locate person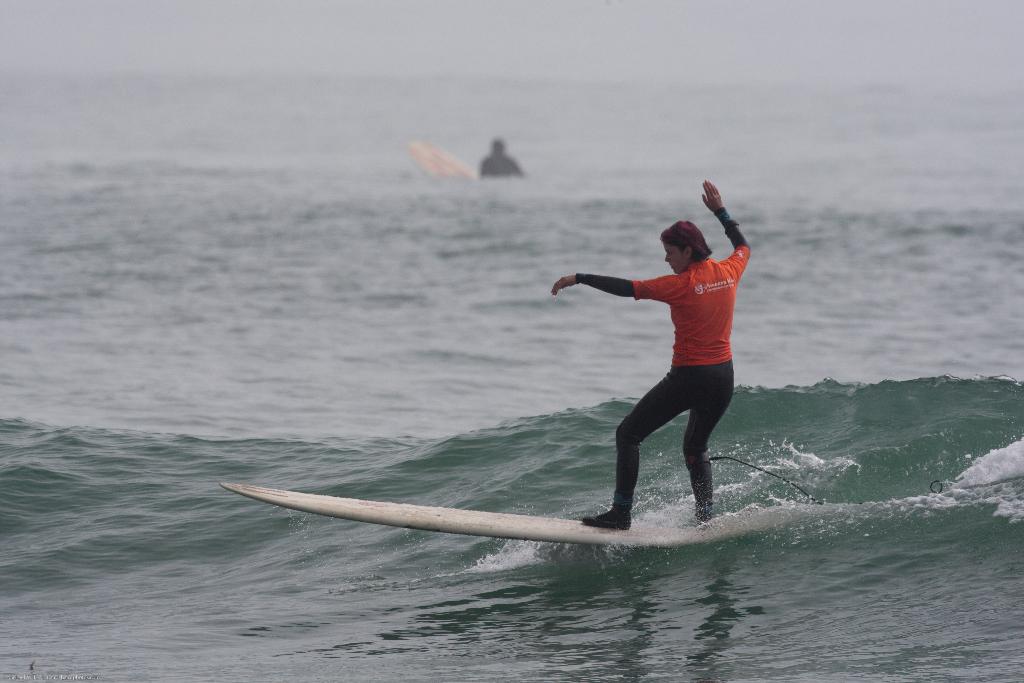
479/136/525/179
